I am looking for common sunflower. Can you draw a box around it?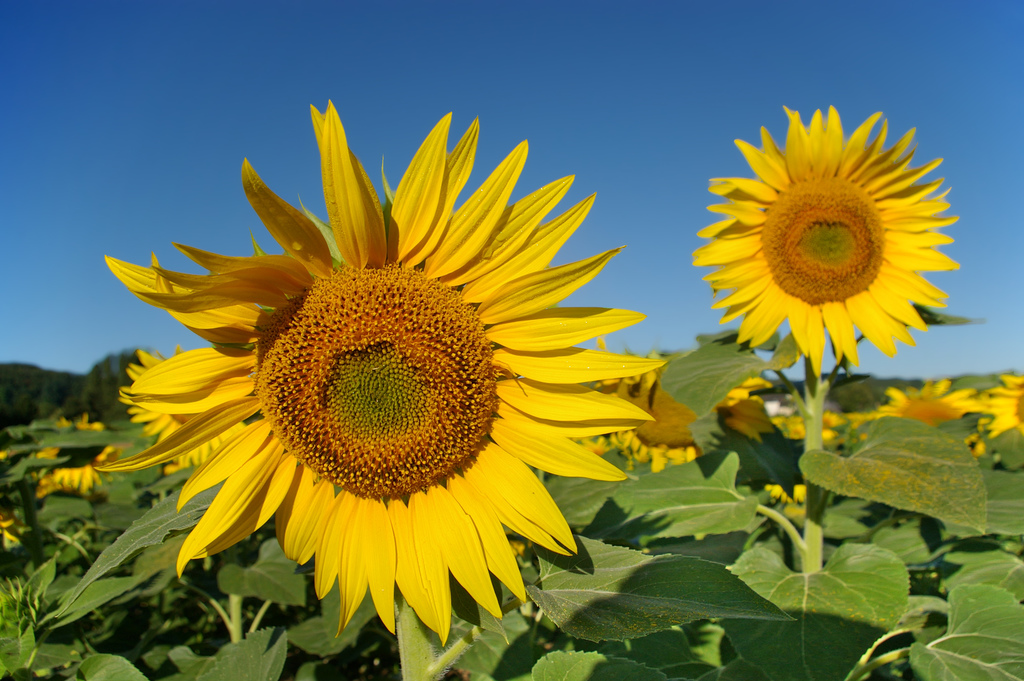
Sure, the bounding box is x1=989 y1=373 x2=1023 y2=451.
